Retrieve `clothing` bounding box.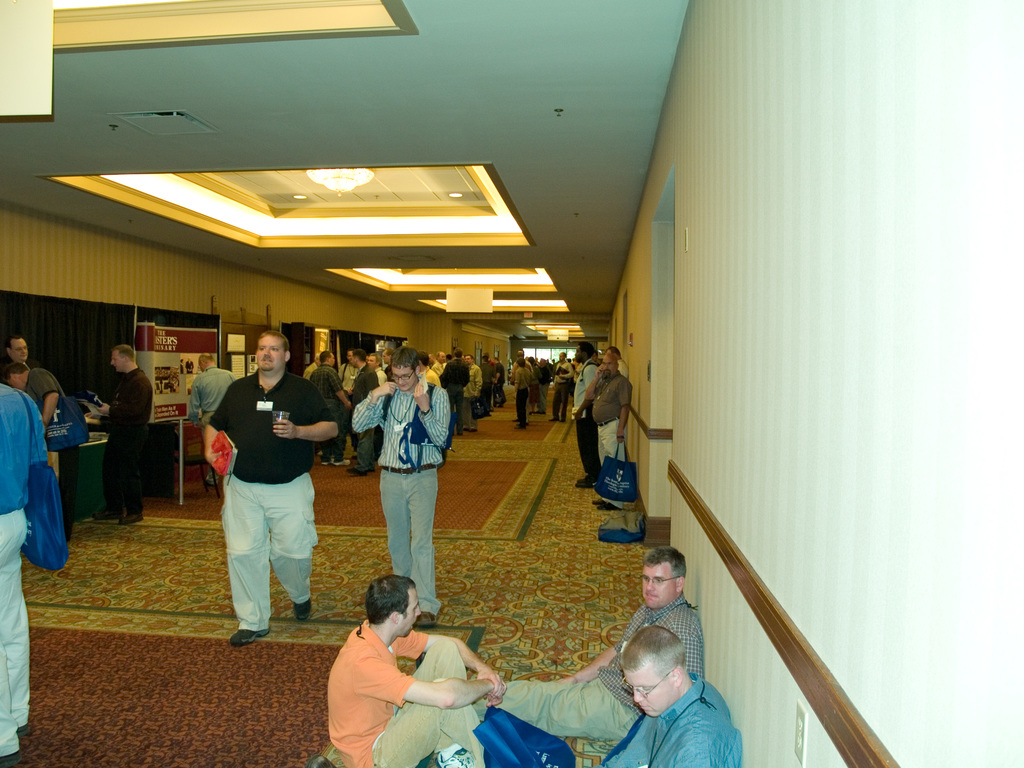
Bounding box: x1=477 y1=358 x2=492 y2=417.
